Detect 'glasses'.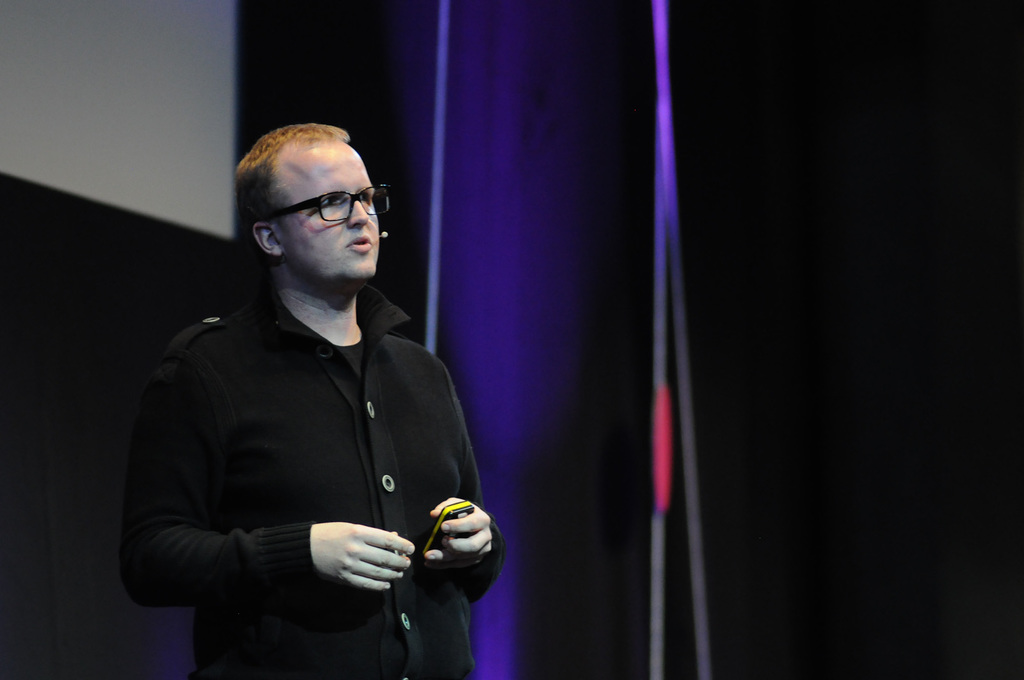
Detected at locate(251, 179, 374, 223).
